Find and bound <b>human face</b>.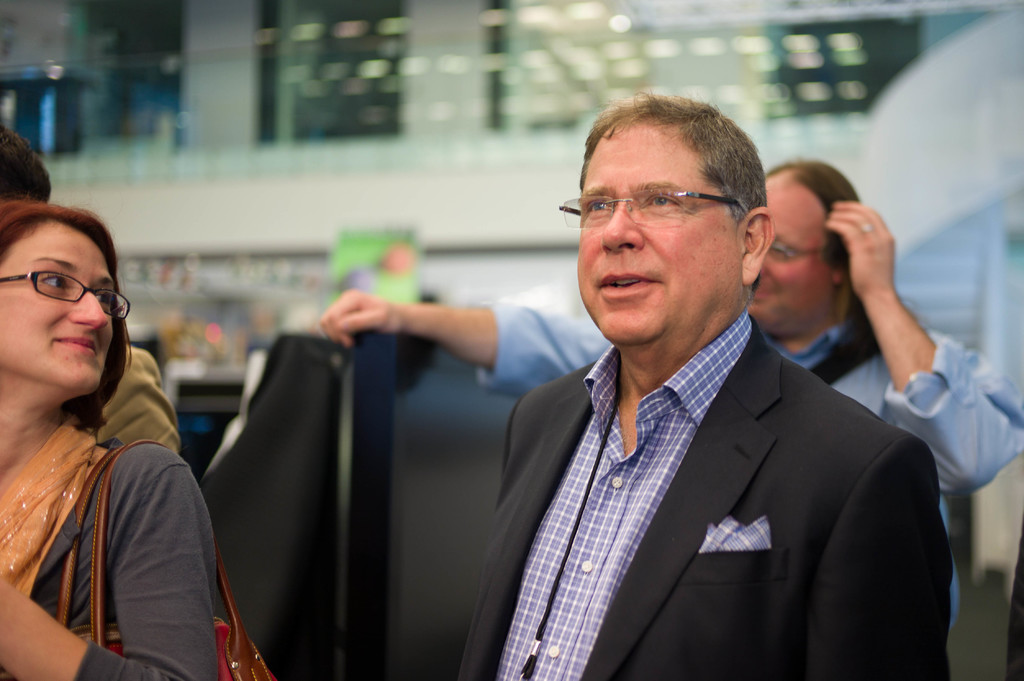
Bound: locate(0, 227, 115, 389).
